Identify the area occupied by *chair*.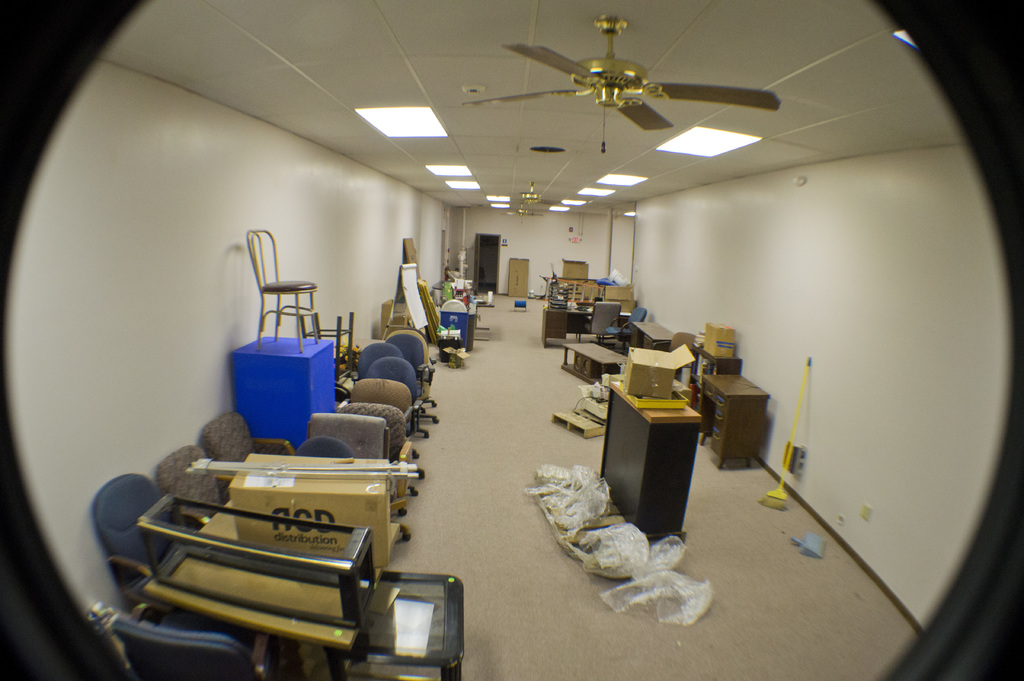
Area: <box>354,343,425,438</box>.
